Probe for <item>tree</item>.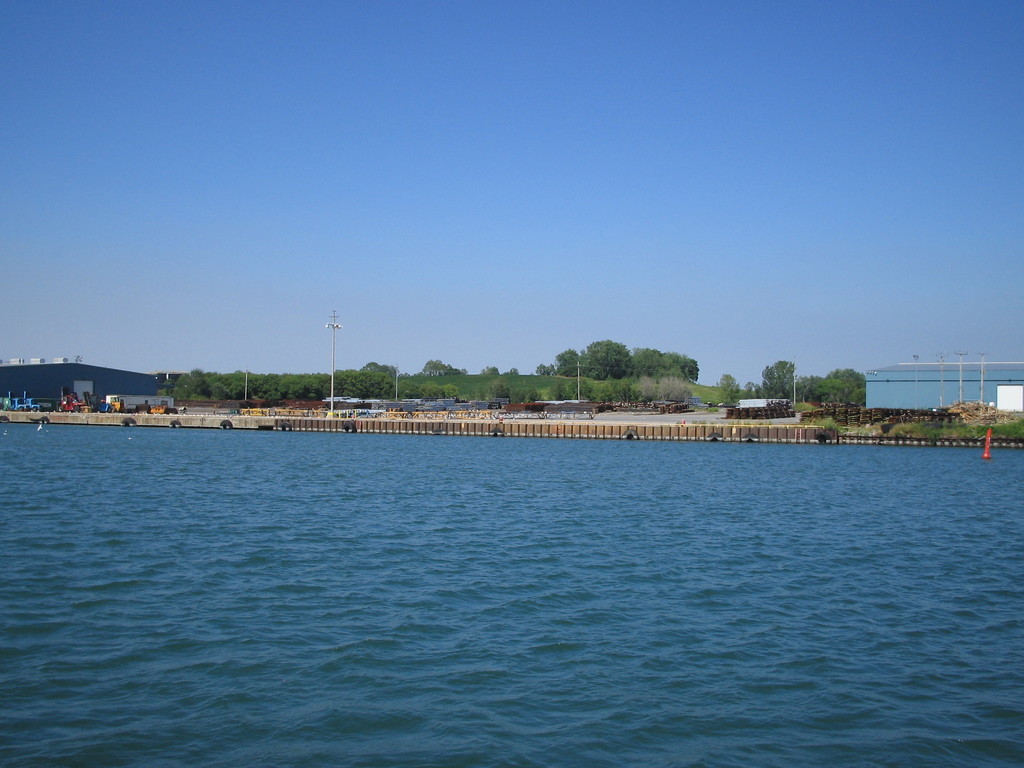
Probe result: <box>493,380,518,401</box>.
